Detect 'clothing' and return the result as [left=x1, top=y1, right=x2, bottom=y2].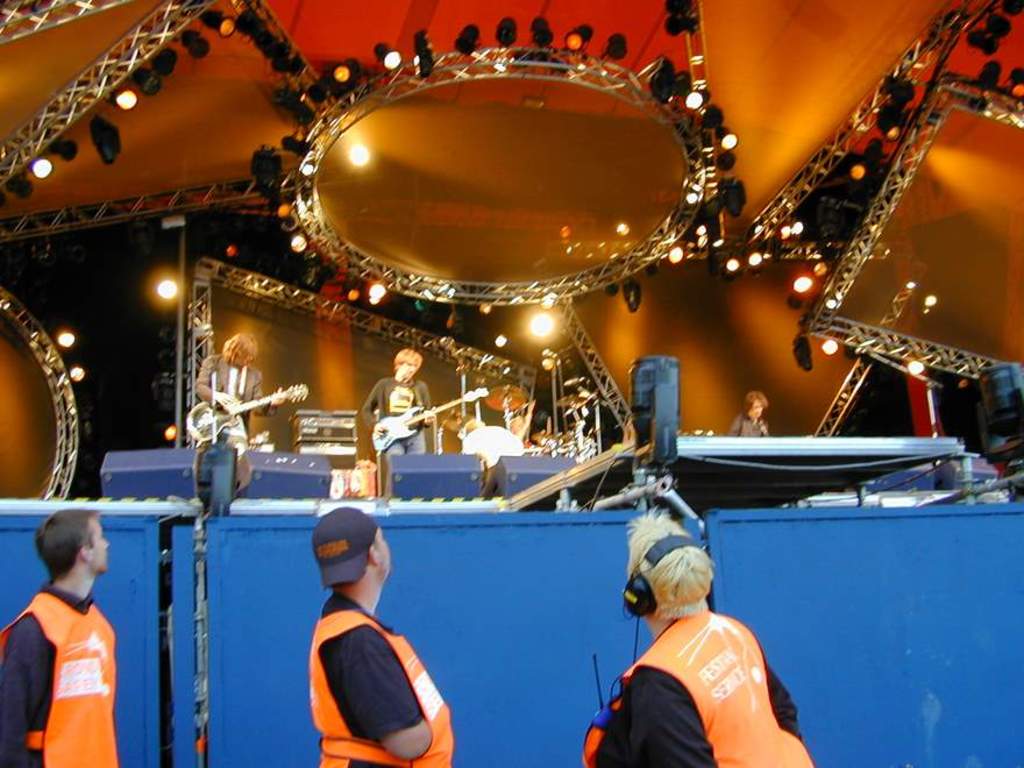
[left=197, top=356, right=283, bottom=488].
